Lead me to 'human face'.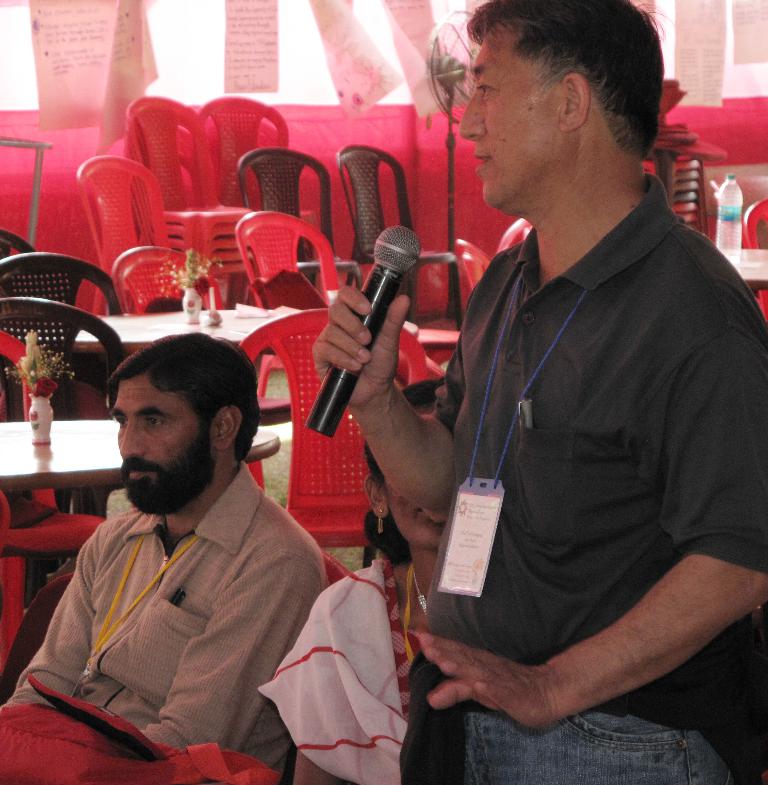
Lead to [455, 22, 561, 209].
